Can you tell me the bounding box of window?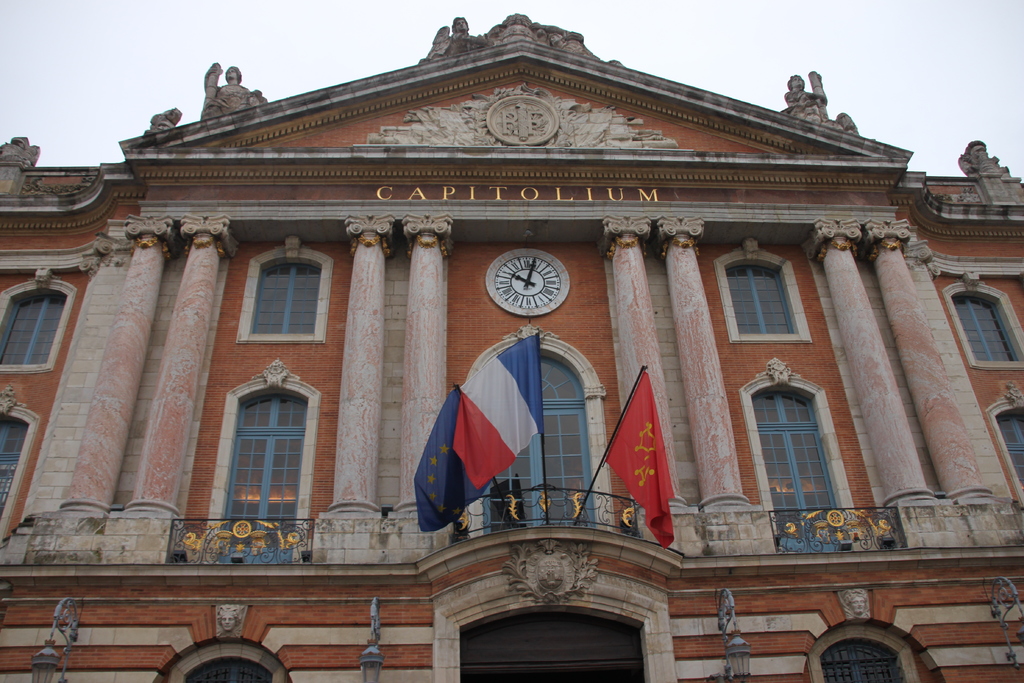
[left=0, top=268, right=74, bottom=374].
